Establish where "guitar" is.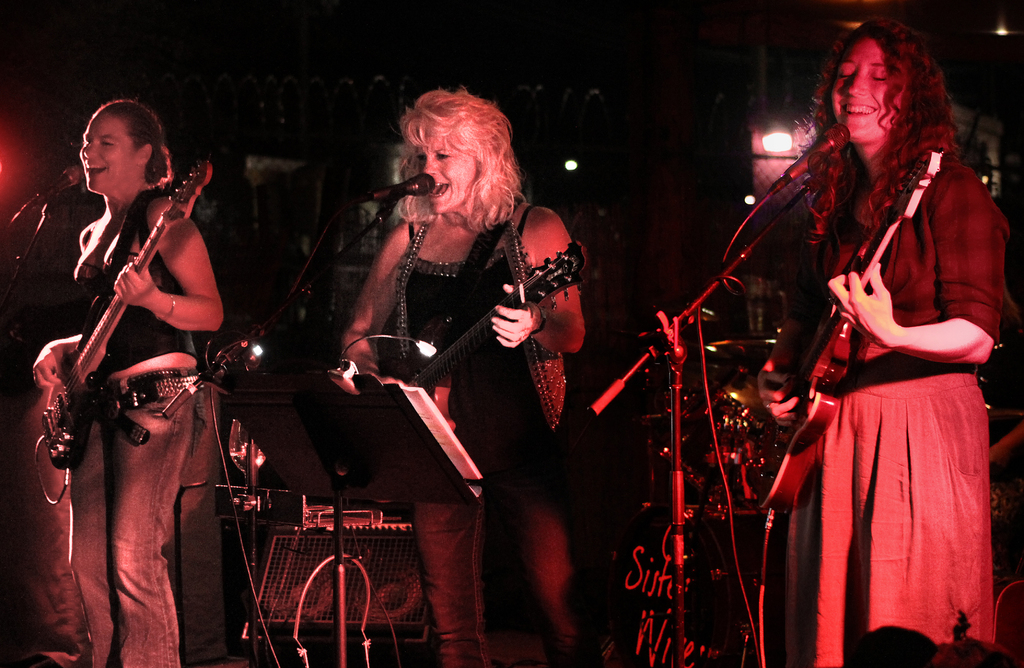
Established at crop(38, 156, 216, 472).
